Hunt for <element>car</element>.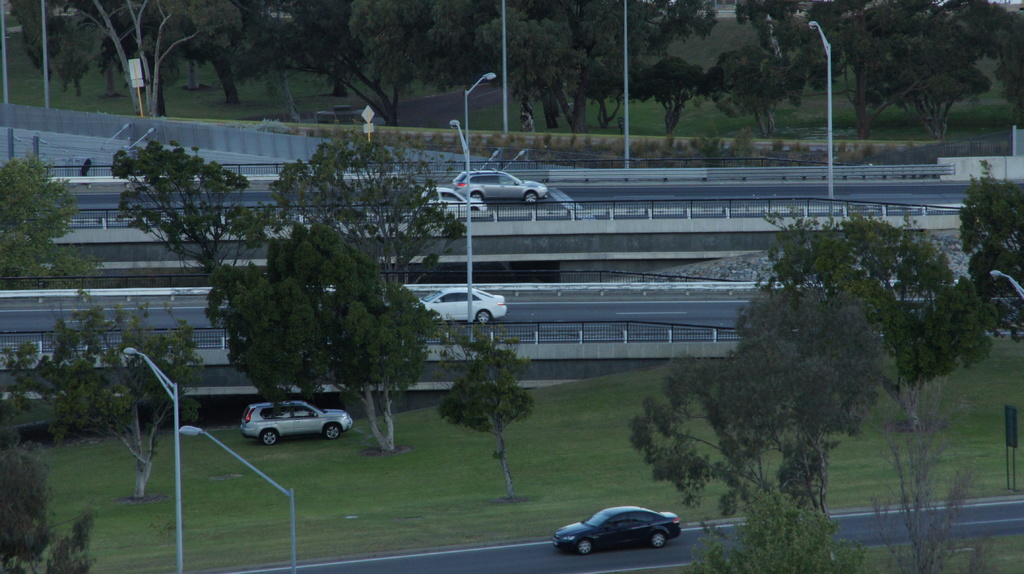
Hunted down at [left=416, top=287, right=508, bottom=327].
